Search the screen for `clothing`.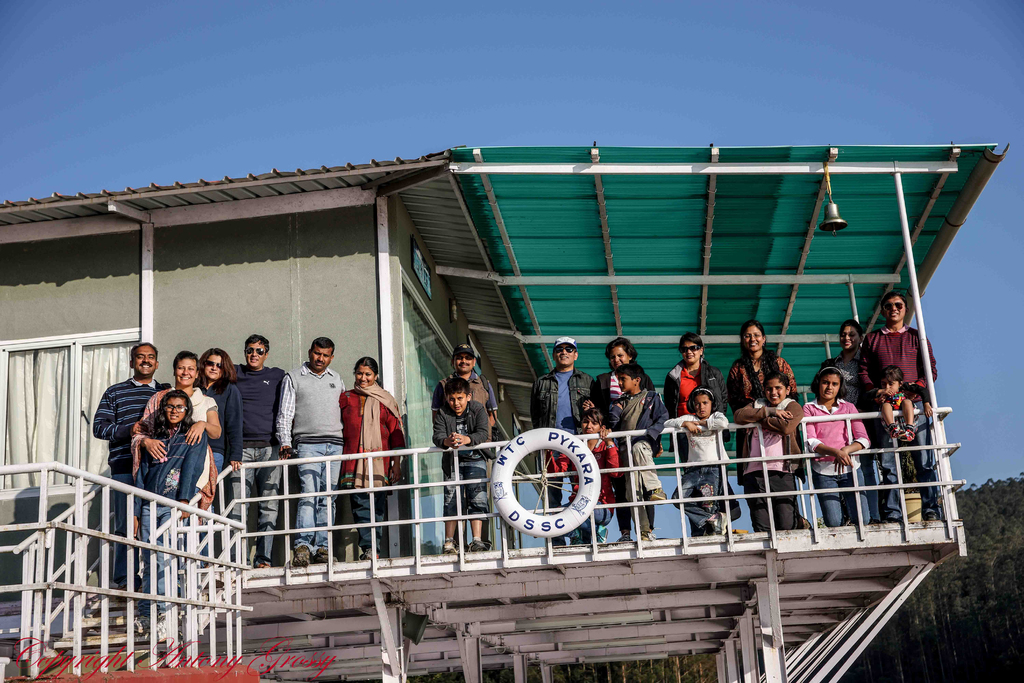
Found at left=434, top=397, right=492, bottom=520.
